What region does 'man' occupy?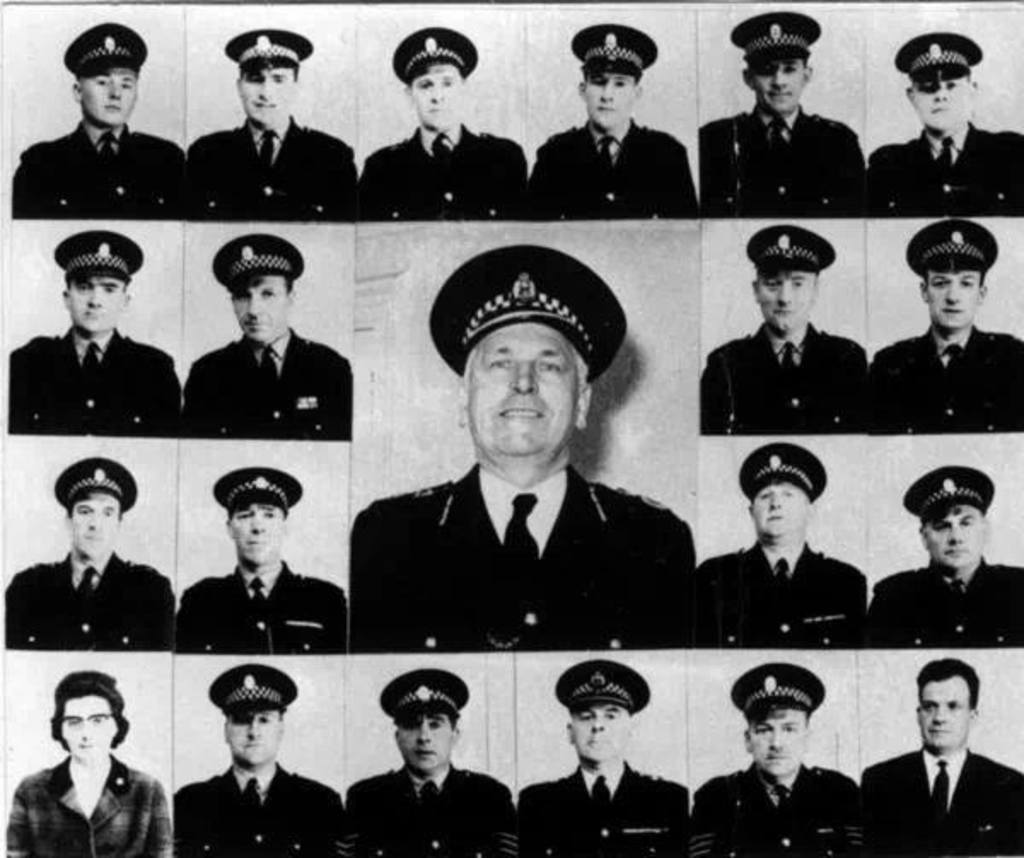
l=348, t=664, r=519, b=856.
